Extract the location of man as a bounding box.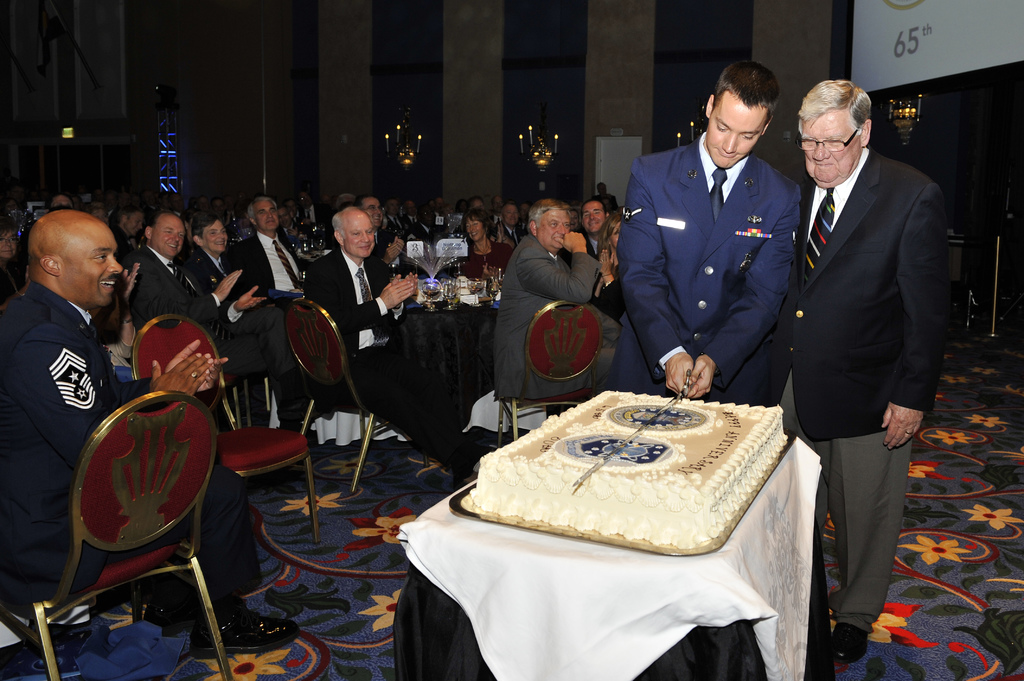
l=496, t=200, r=530, b=247.
